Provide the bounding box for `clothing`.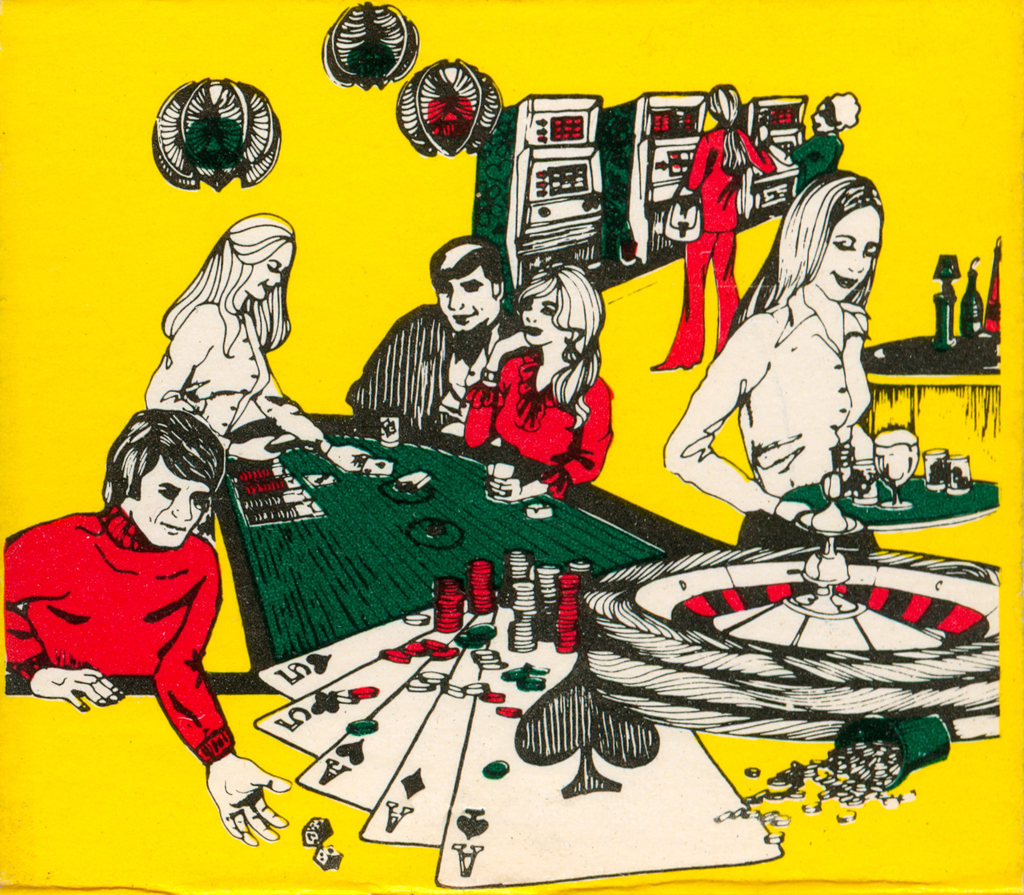
(663,287,877,546).
